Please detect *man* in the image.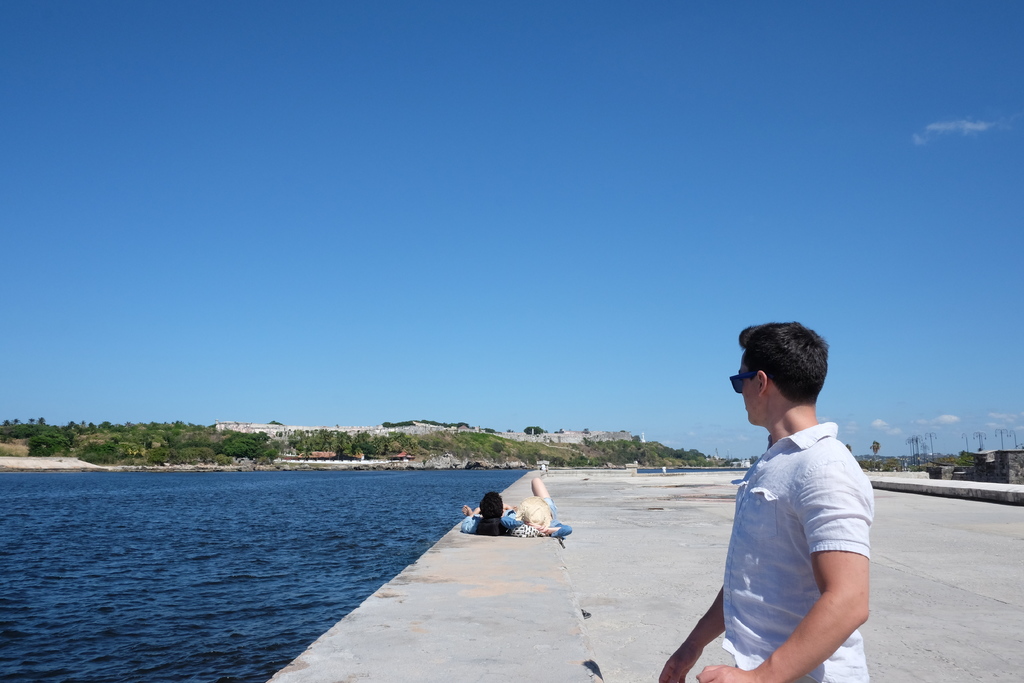
<bbox>683, 324, 889, 664</bbox>.
